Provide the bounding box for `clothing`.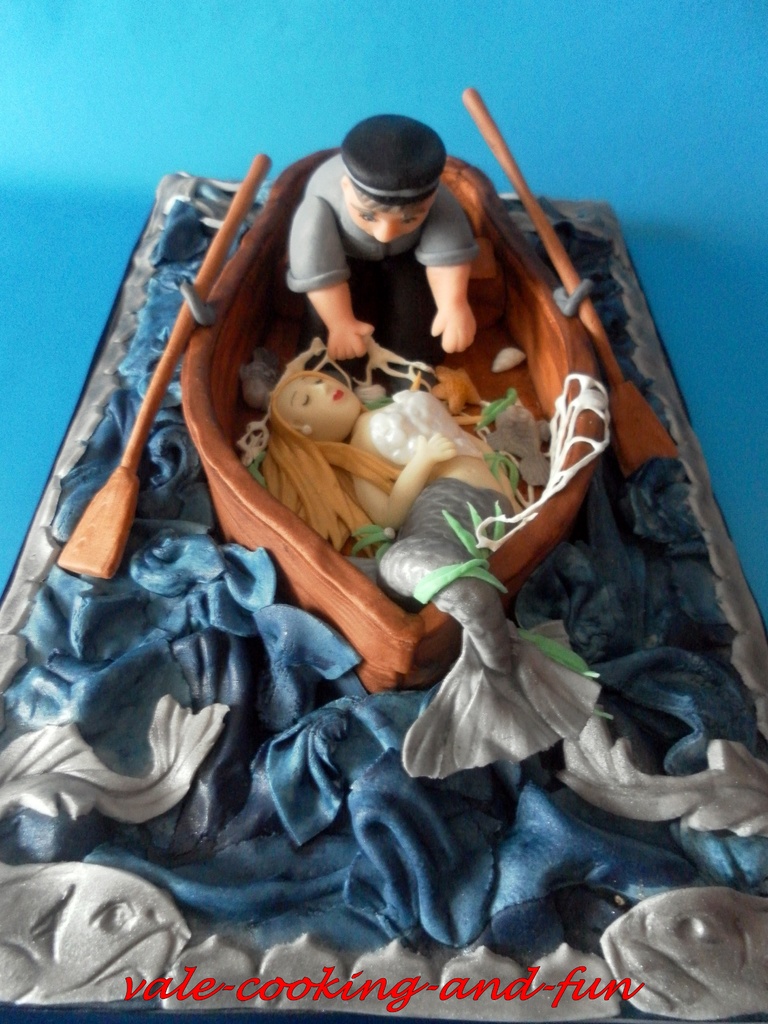
<box>274,158,479,291</box>.
